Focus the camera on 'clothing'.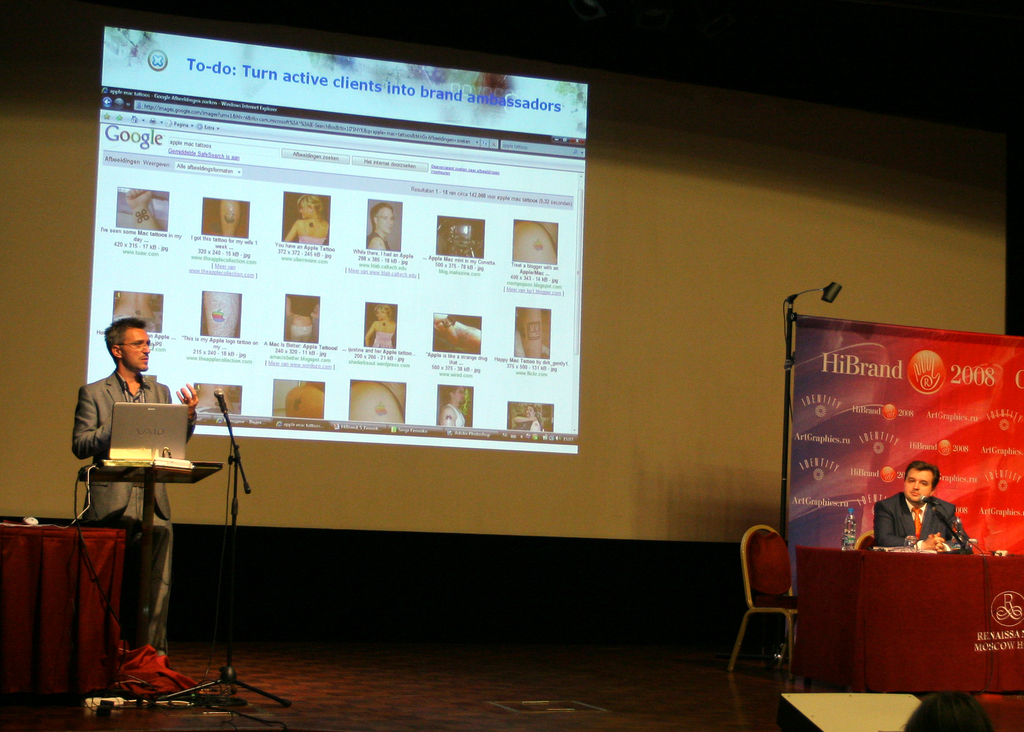
Focus region: (left=868, top=488, right=958, bottom=552).
